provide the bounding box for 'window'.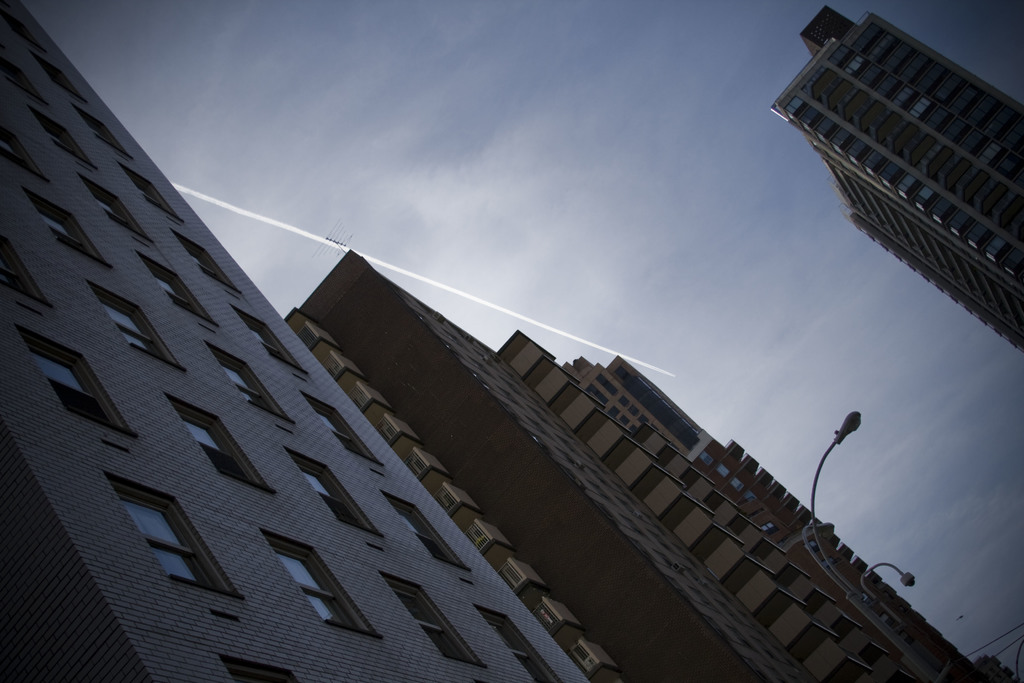
<bbox>1, 65, 33, 92</bbox>.
